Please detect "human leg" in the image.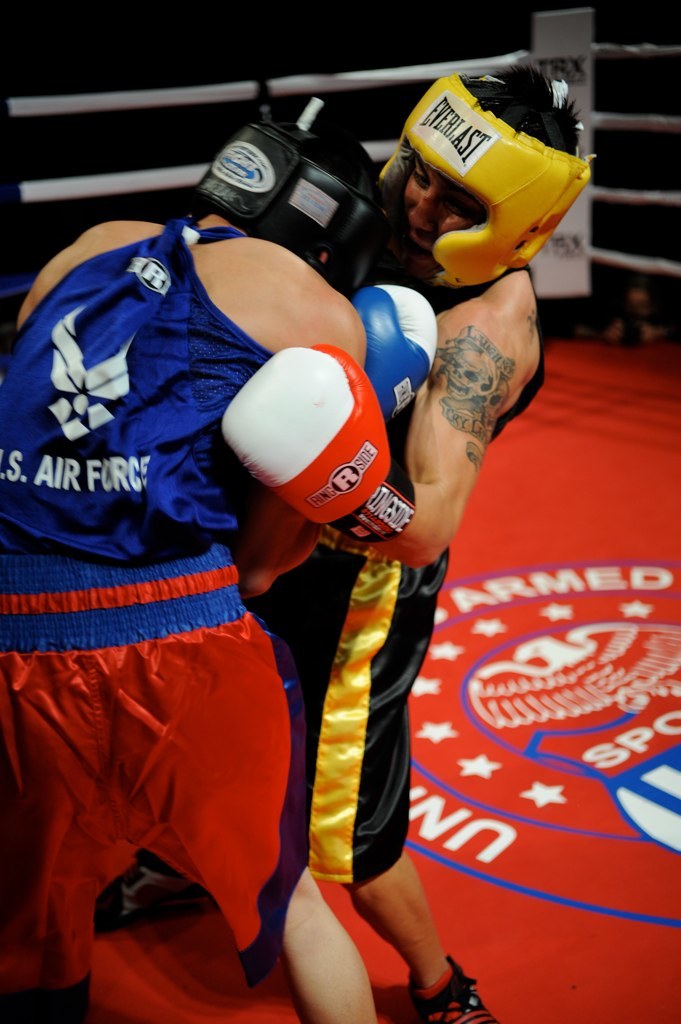
detection(0, 567, 140, 1021).
